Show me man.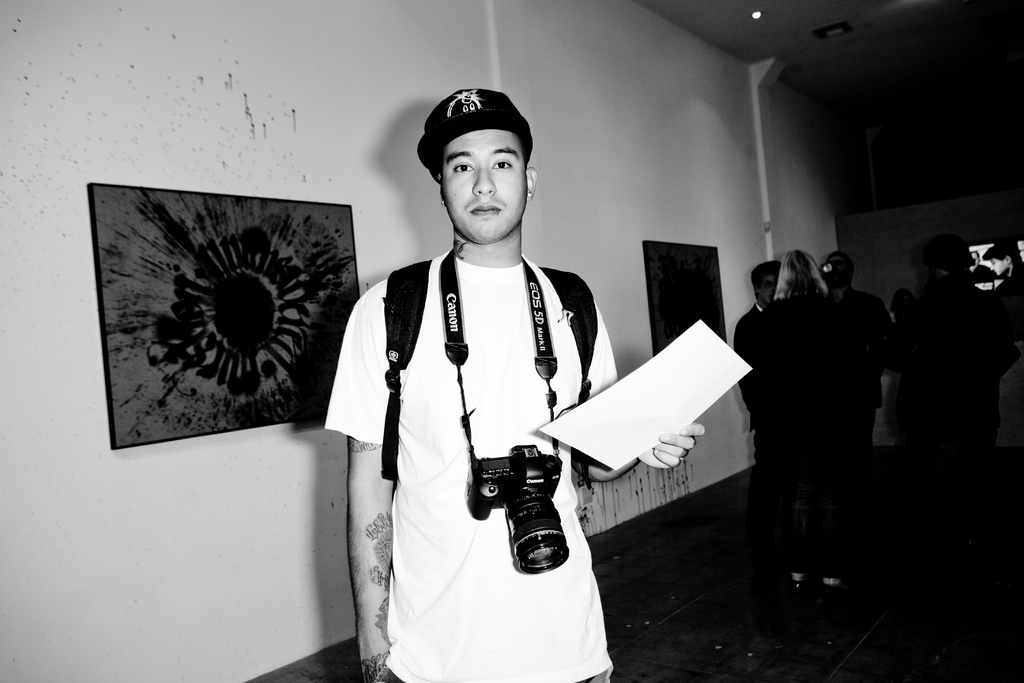
man is here: [822,254,913,487].
